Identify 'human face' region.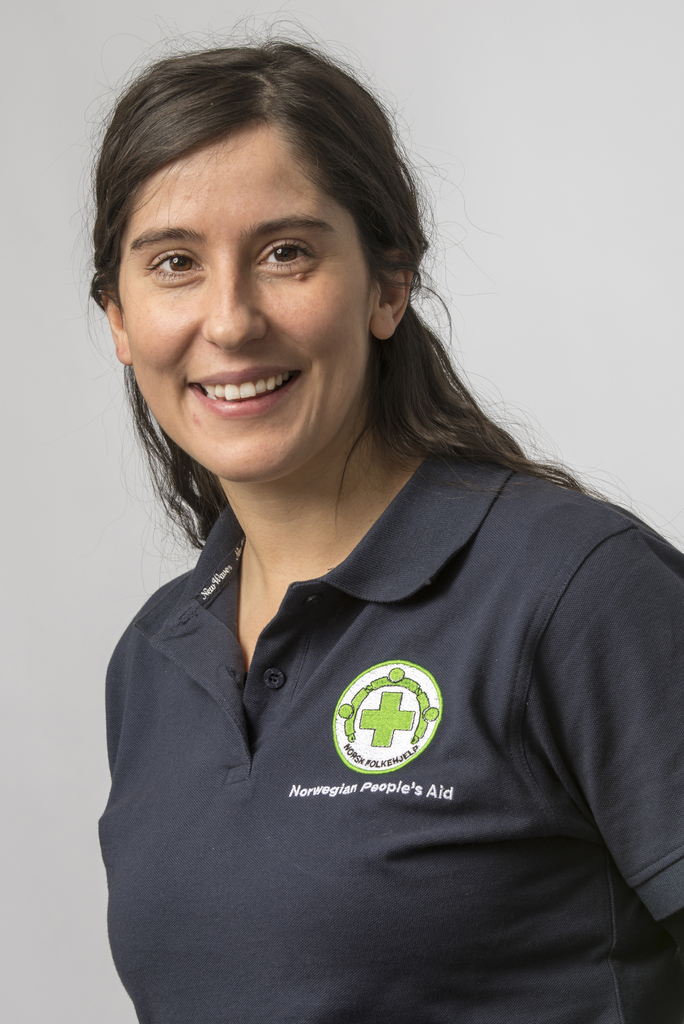
Region: <region>118, 127, 371, 485</region>.
